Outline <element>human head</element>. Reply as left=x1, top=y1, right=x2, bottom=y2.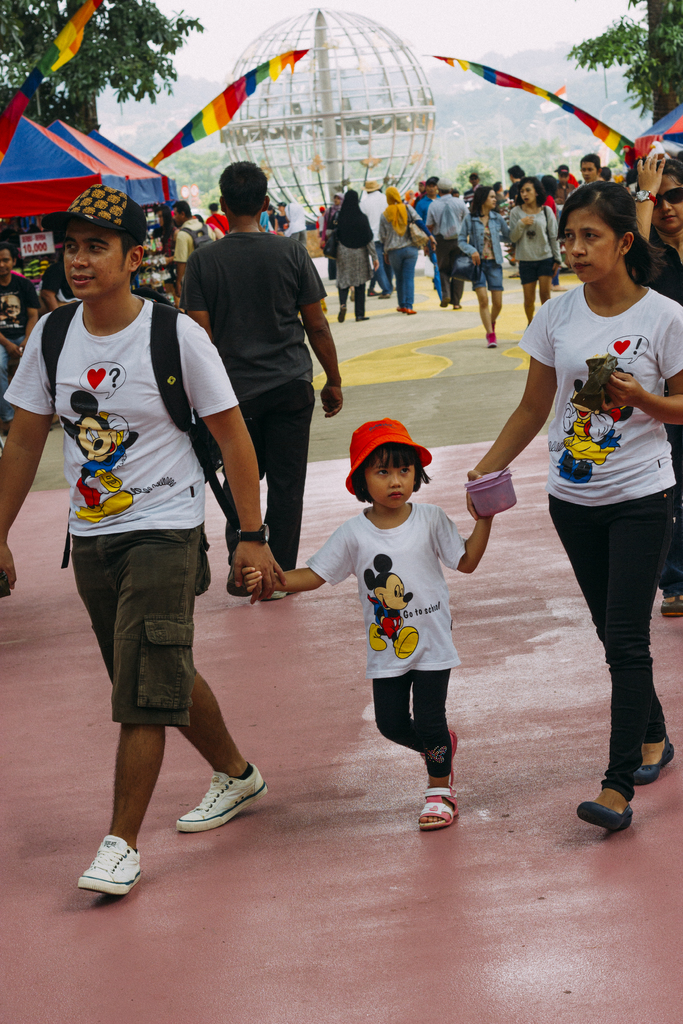
left=384, top=184, right=406, bottom=206.
